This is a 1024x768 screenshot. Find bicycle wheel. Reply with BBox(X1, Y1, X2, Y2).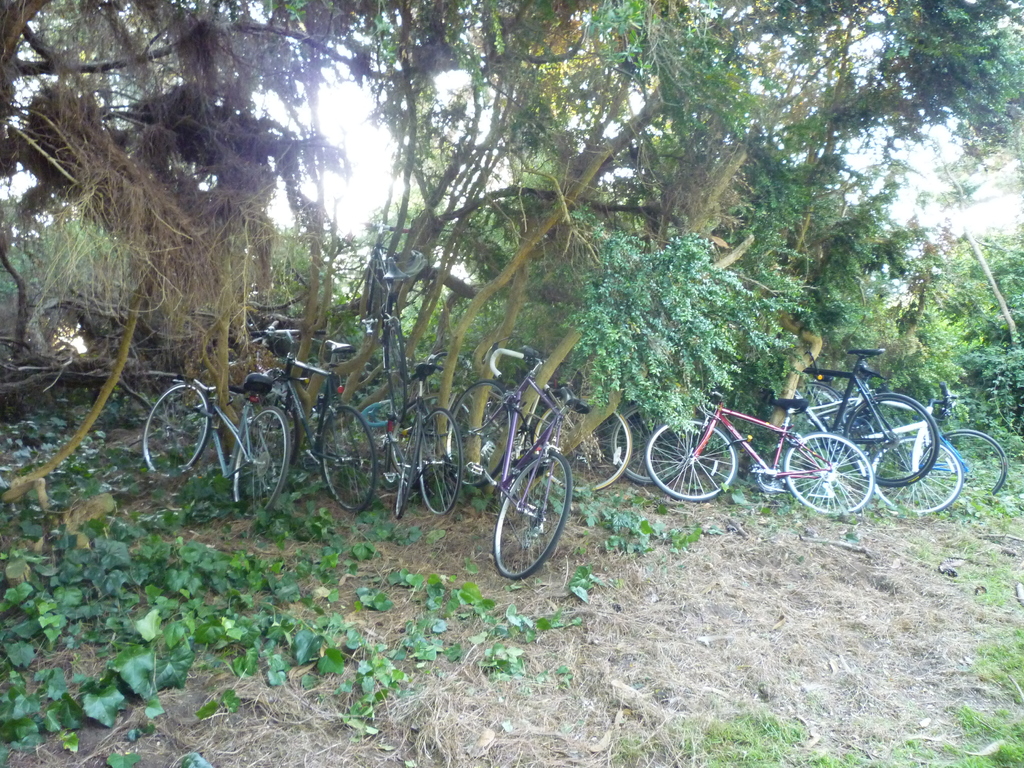
BBox(390, 390, 451, 479).
